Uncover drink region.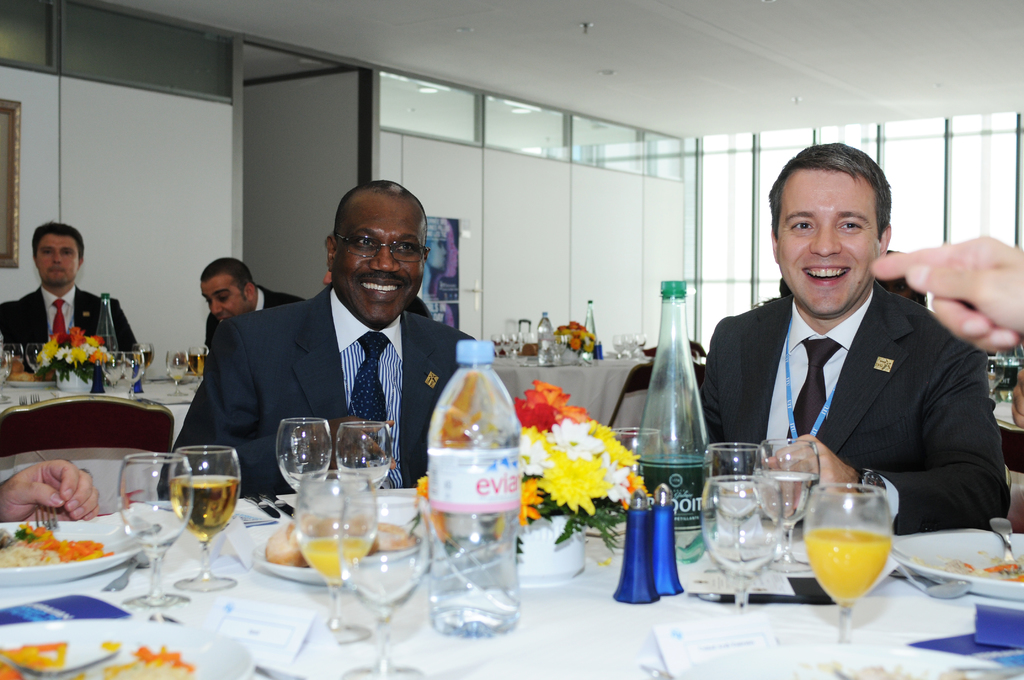
Uncovered: Rect(133, 352, 152, 368).
